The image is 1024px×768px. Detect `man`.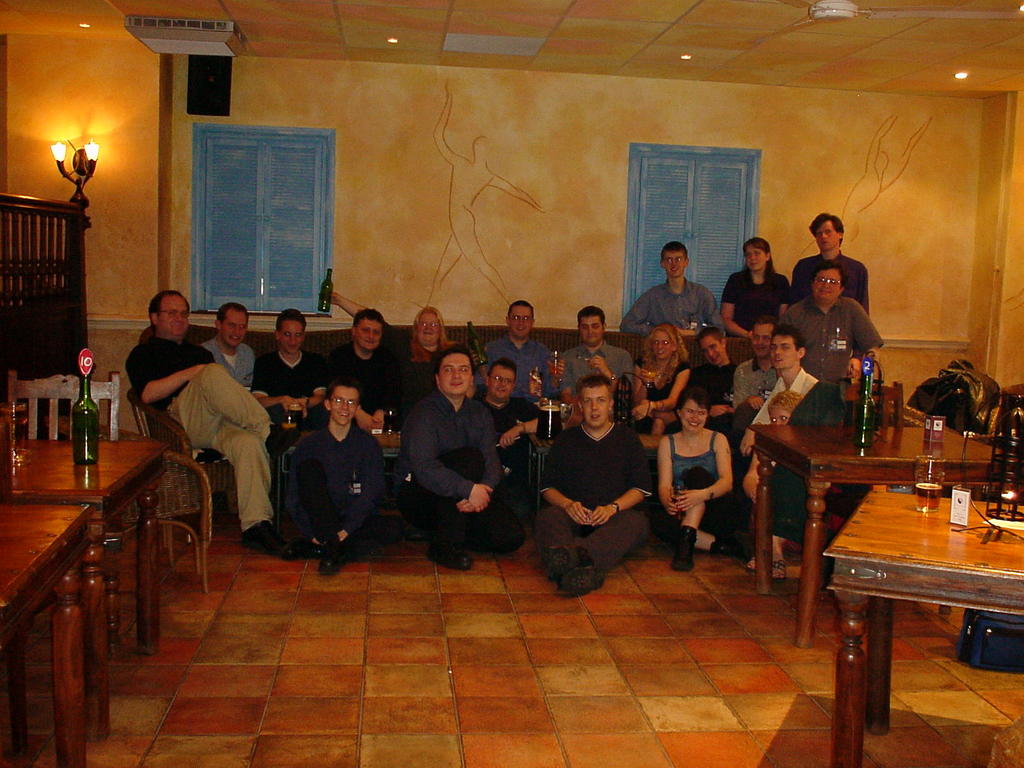
Detection: 612:236:726:336.
